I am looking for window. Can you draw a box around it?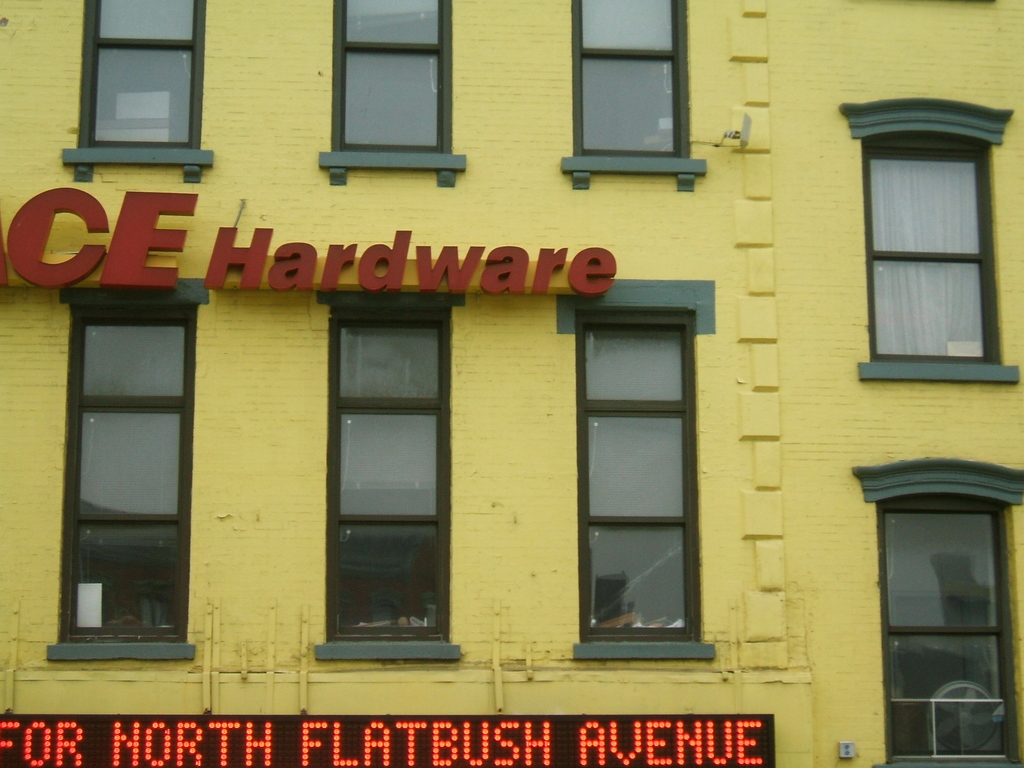
Sure, the bounding box is <box>567,0,692,161</box>.
